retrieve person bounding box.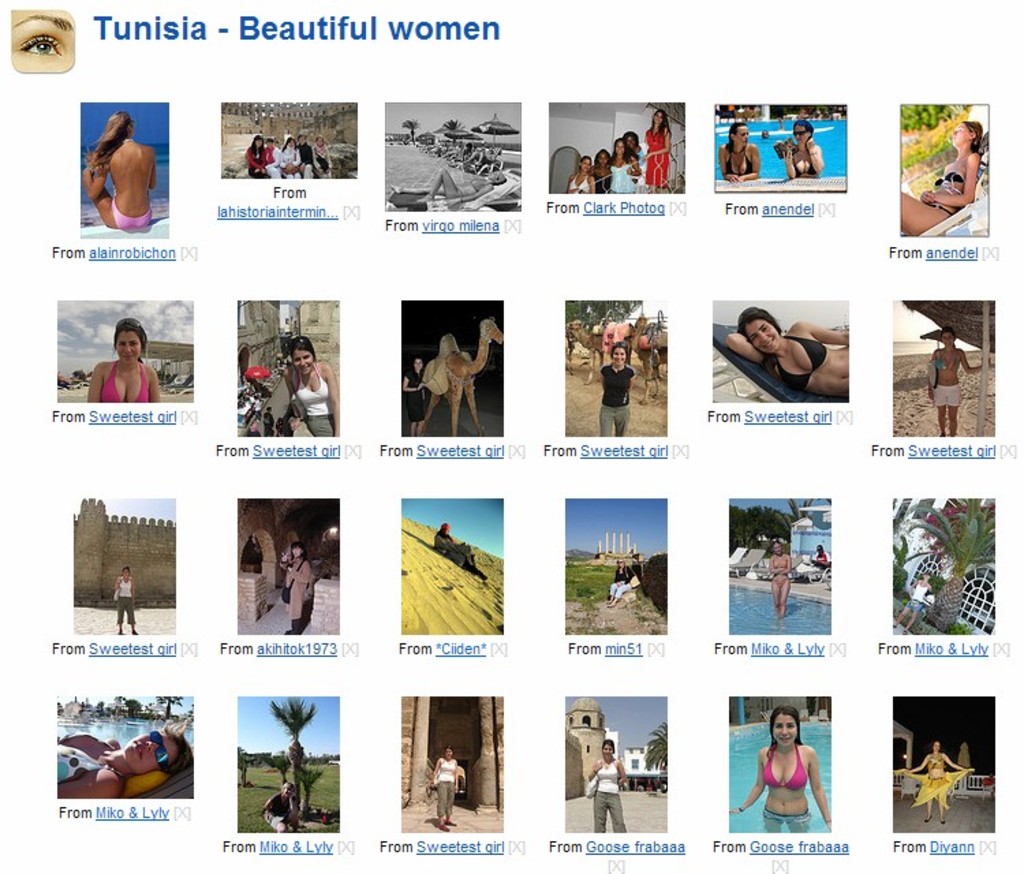
Bounding box: 588, 737, 627, 832.
